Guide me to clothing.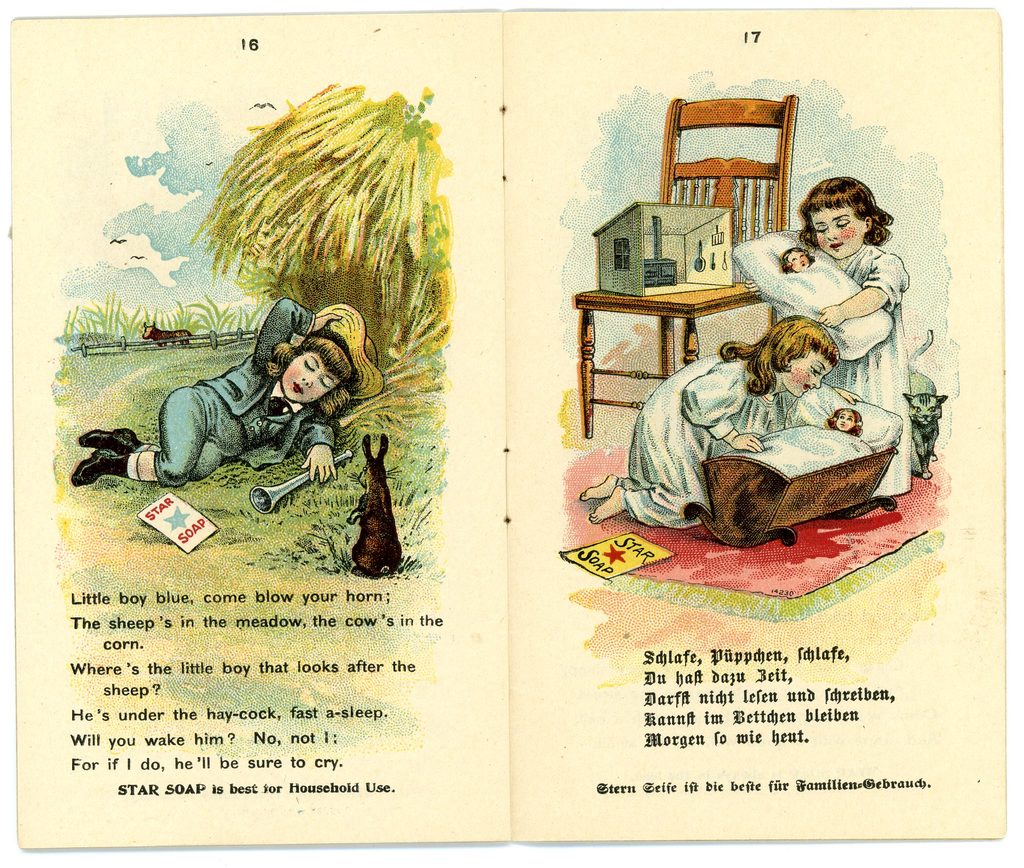
Guidance: box(157, 296, 333, 490).
